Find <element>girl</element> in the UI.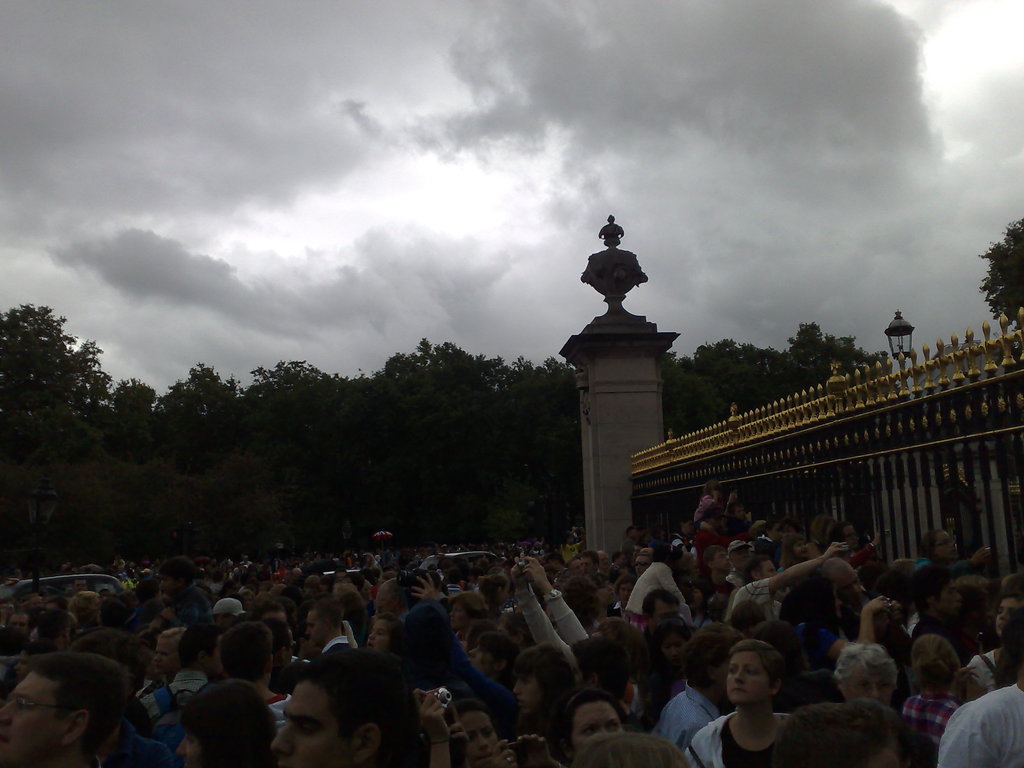
UI element at [680,642,794,767].
